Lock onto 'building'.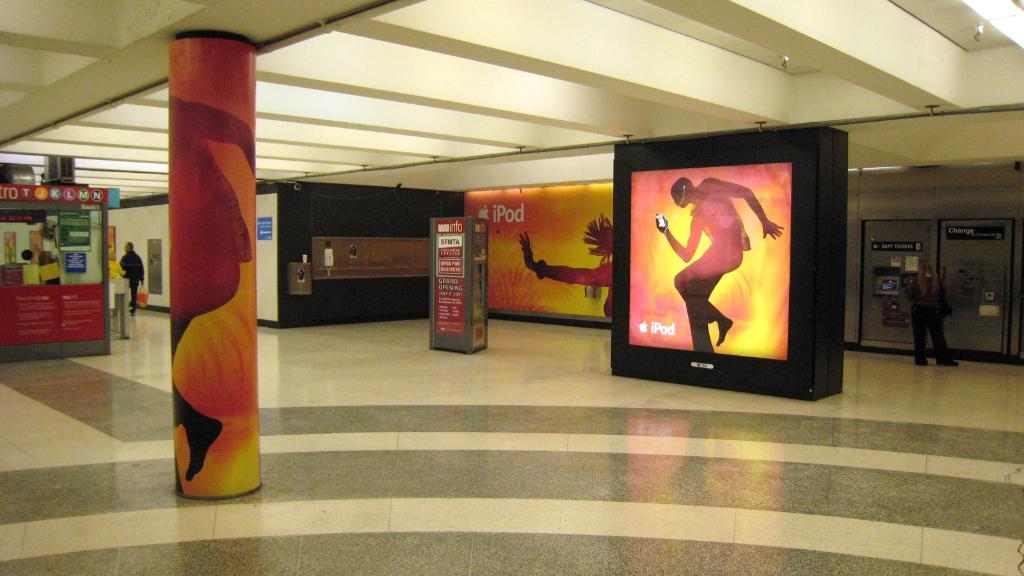
Locked: 0:0:1023:575.
